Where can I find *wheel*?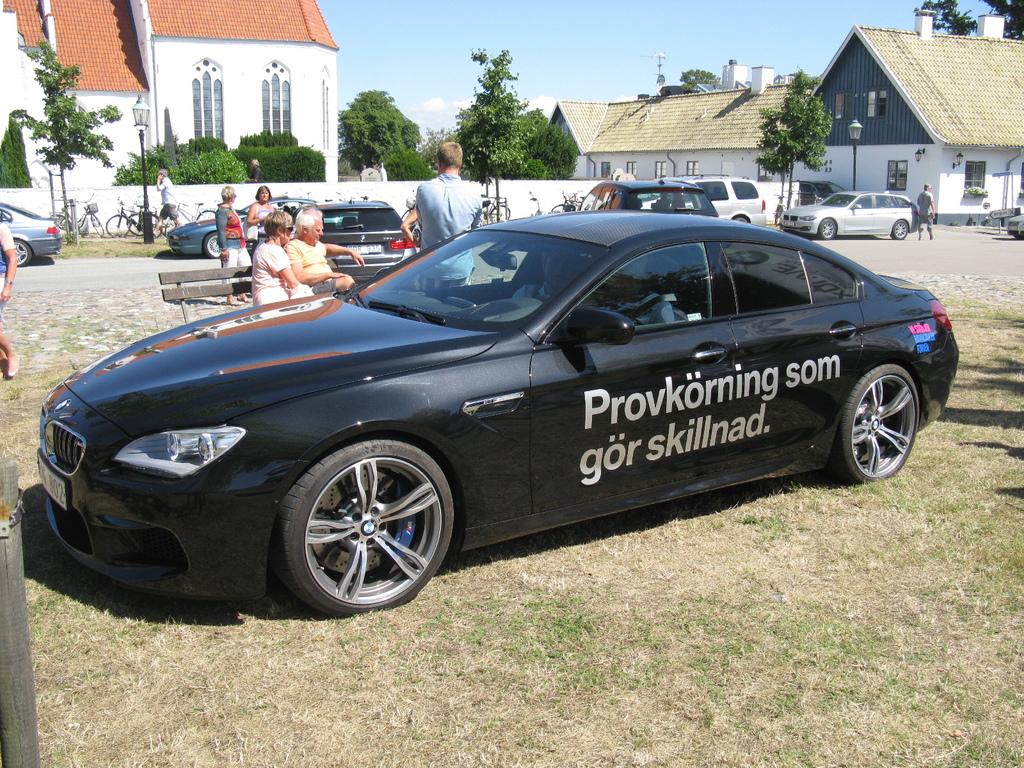
You can find it at pyautogui.locateOnScreen(206, 228, 223, 262).
